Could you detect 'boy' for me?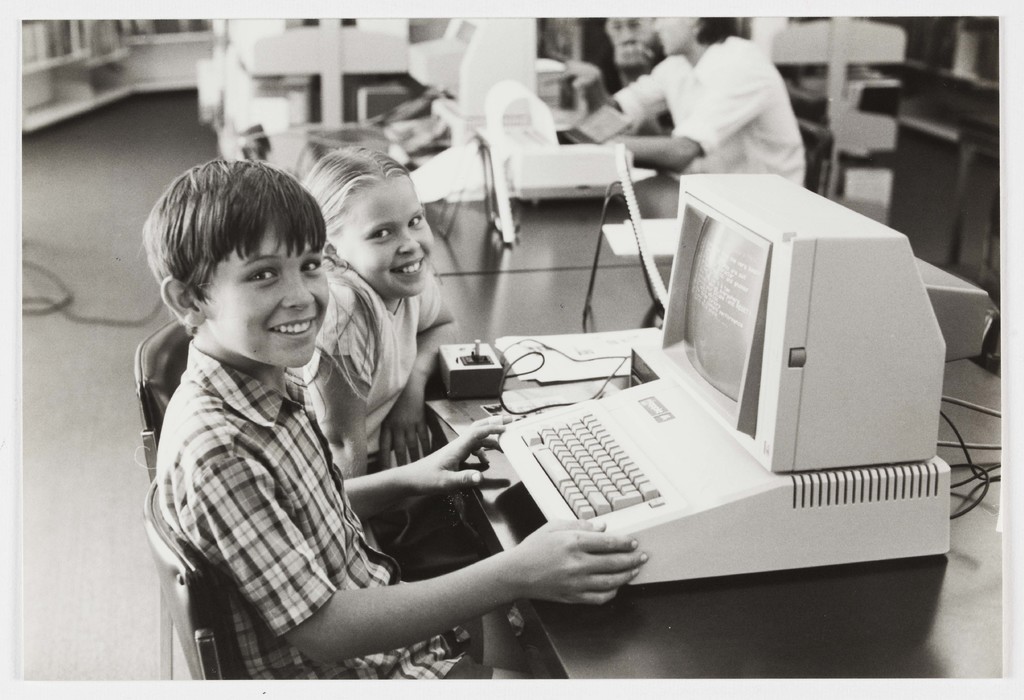
Detection result: bbox(164, 179, 526, 667).
